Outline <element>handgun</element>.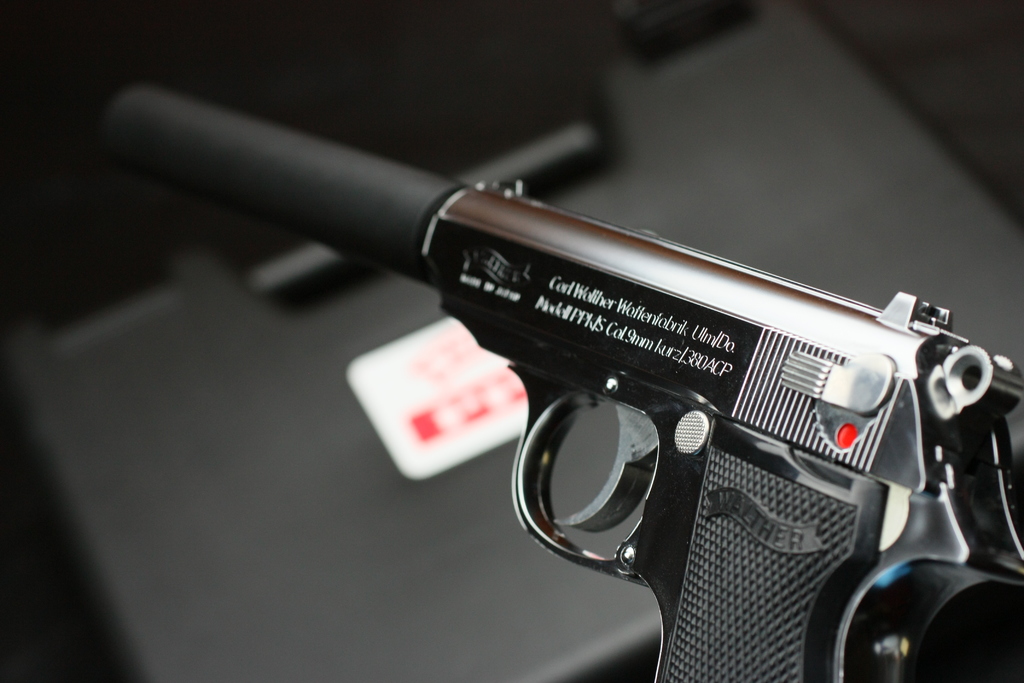
Outline: select_region(100, 79, 1023, 682).
